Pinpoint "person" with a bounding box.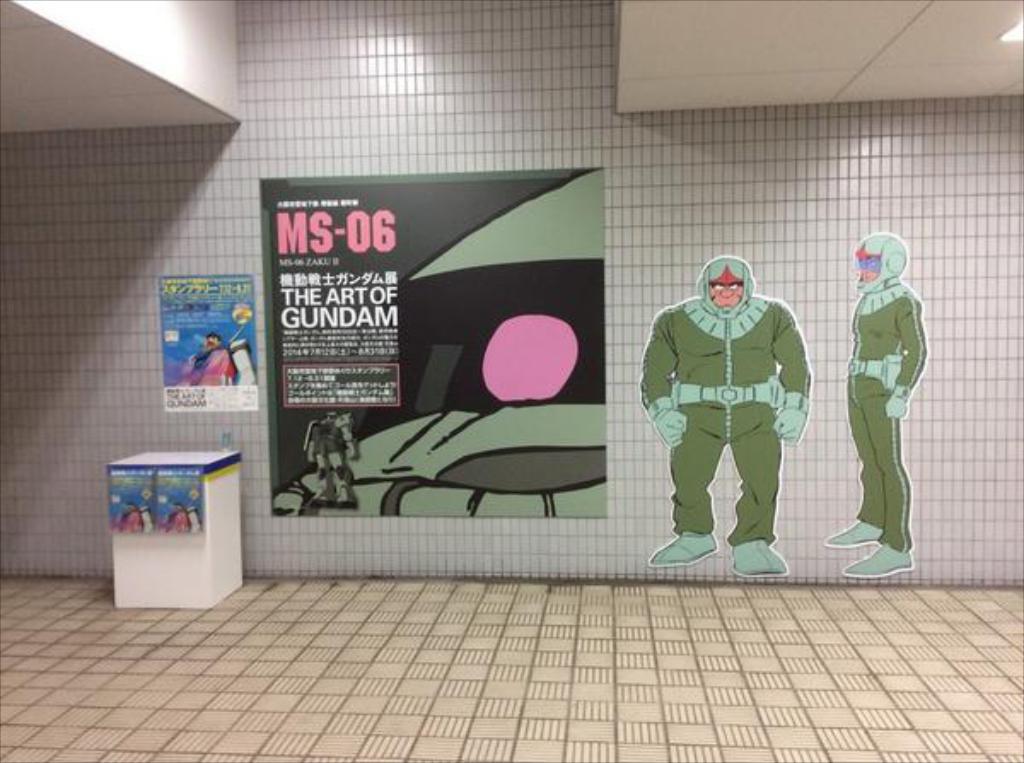
<box>302,406,350,505</box>.
